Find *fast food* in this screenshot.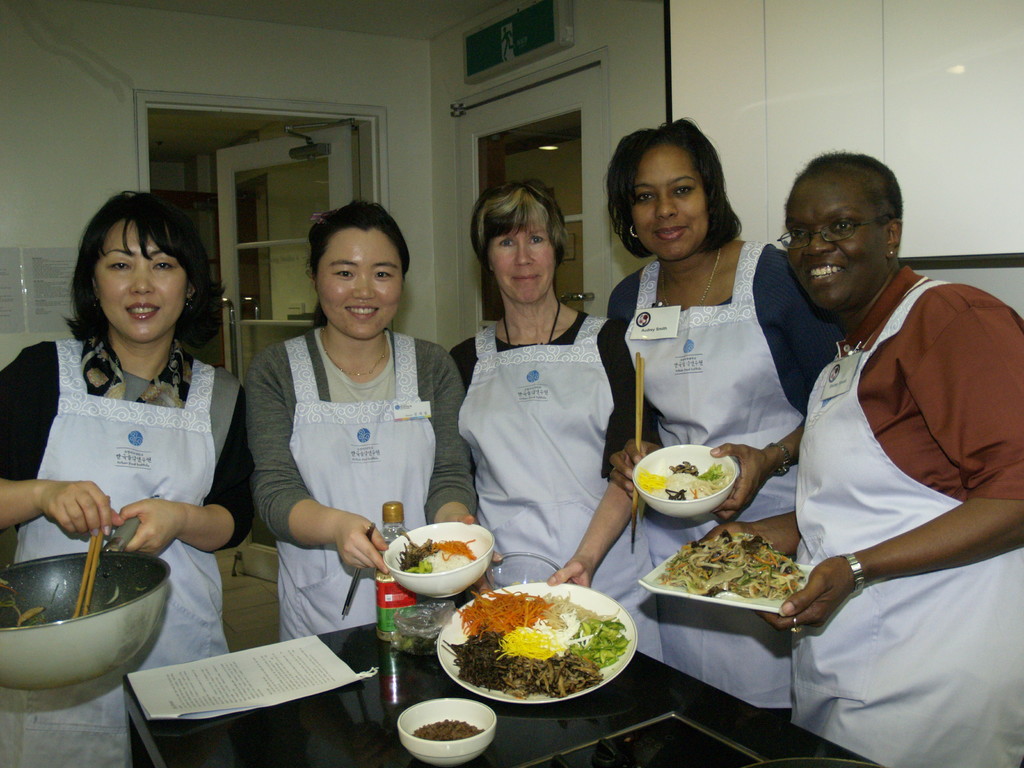
The bounding box for *fast food* is crop(658, 528, 806, 630).
